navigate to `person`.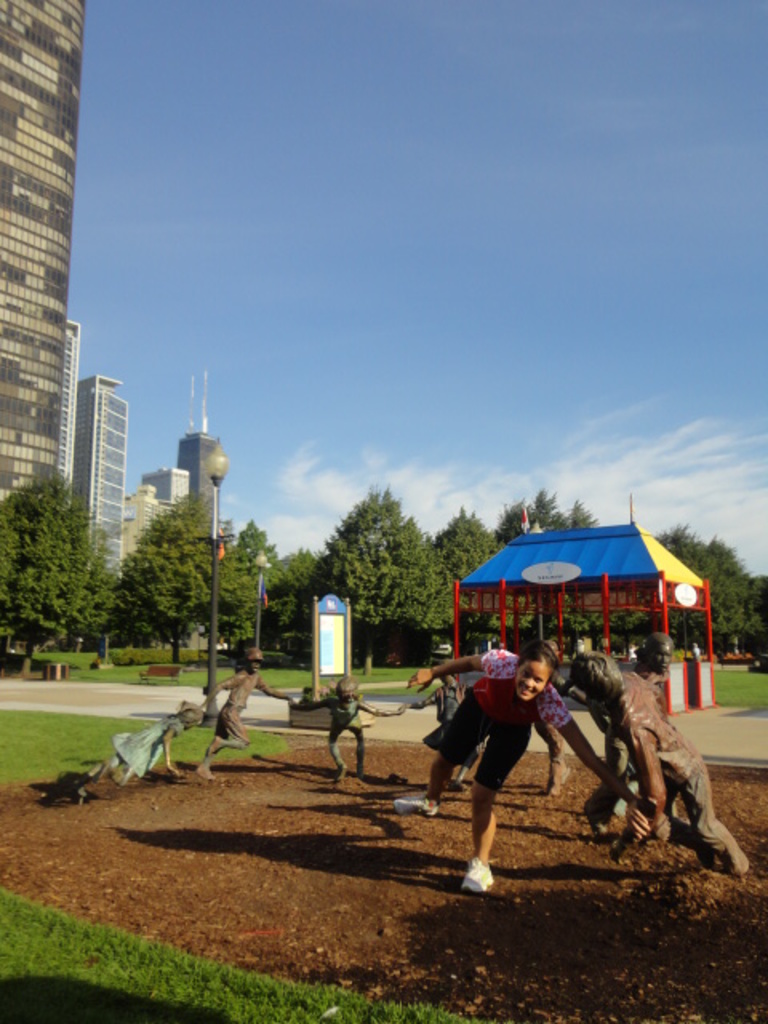
Navigation target: <bbox>403, 638, 651, 898</bbox>.
